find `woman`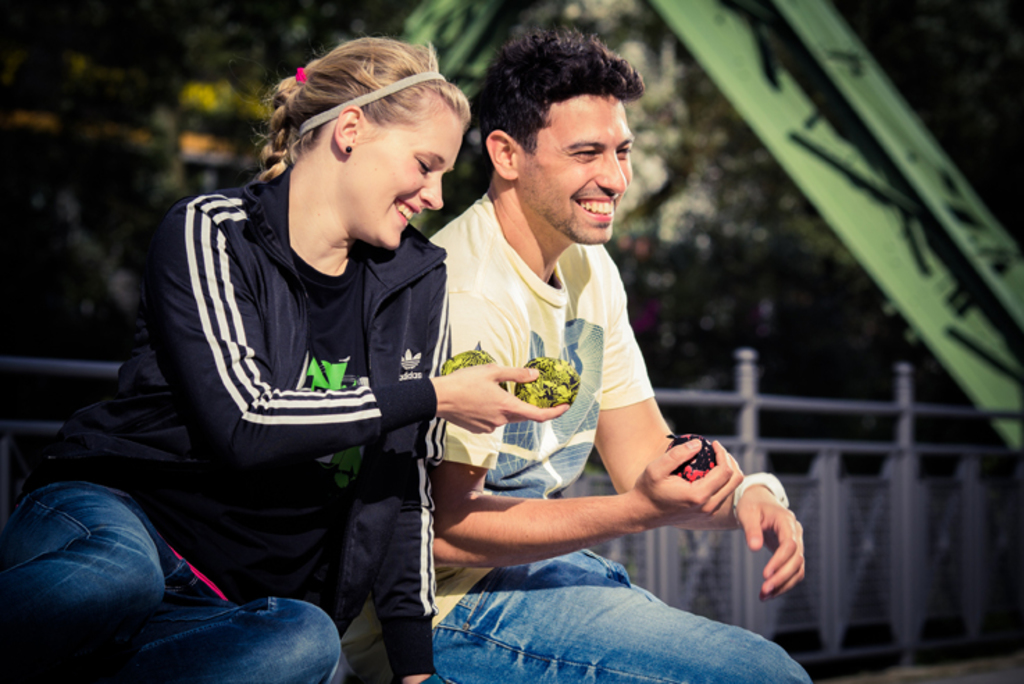
region(89, 47, 478, 683)
